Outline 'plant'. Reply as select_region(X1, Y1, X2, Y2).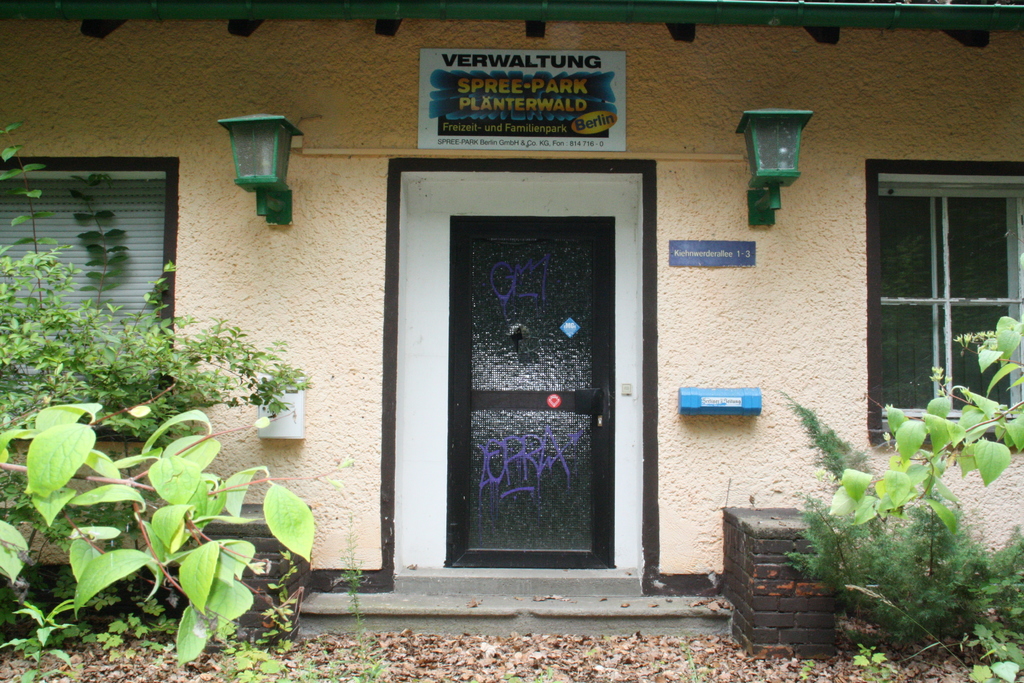
select_region(496, 658, 557, 682).
